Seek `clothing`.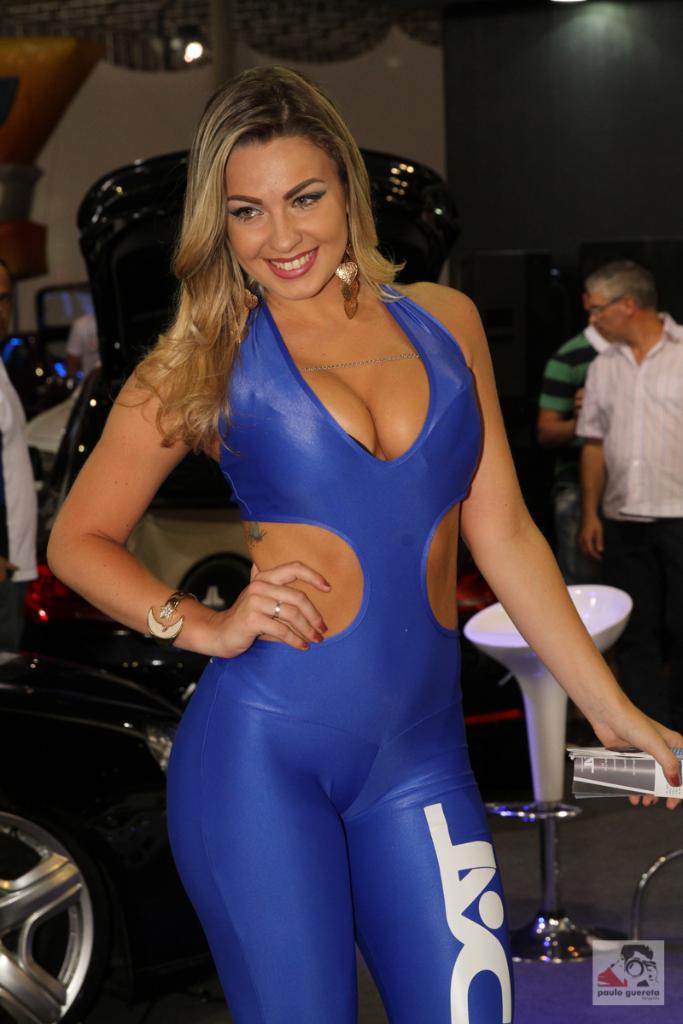
bbox=[154, 264, 498, 746].
